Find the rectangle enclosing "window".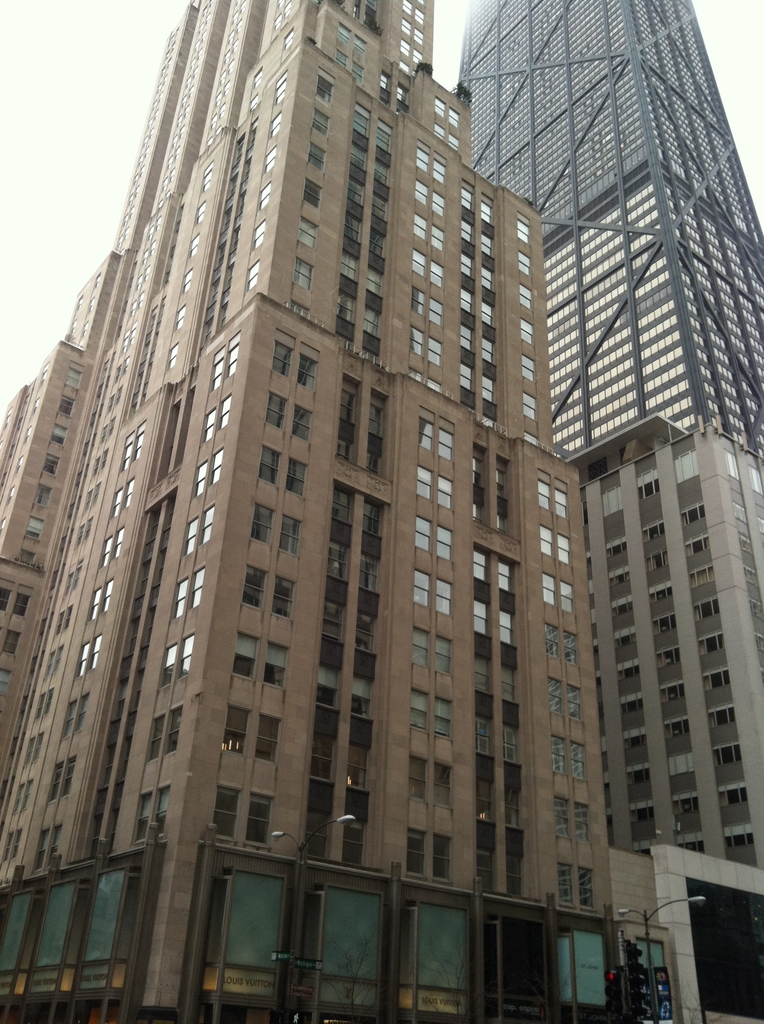
BBox(253, 505, 278, 538).
